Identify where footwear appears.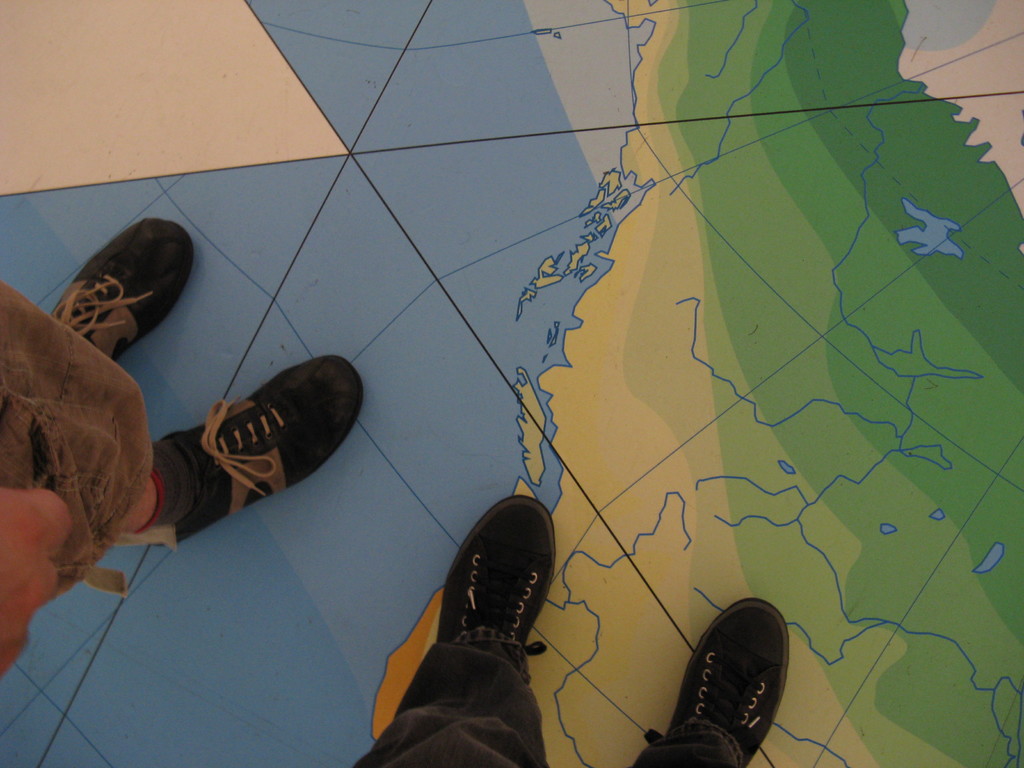
Appears at BBox(656, 602, 794, 767).
